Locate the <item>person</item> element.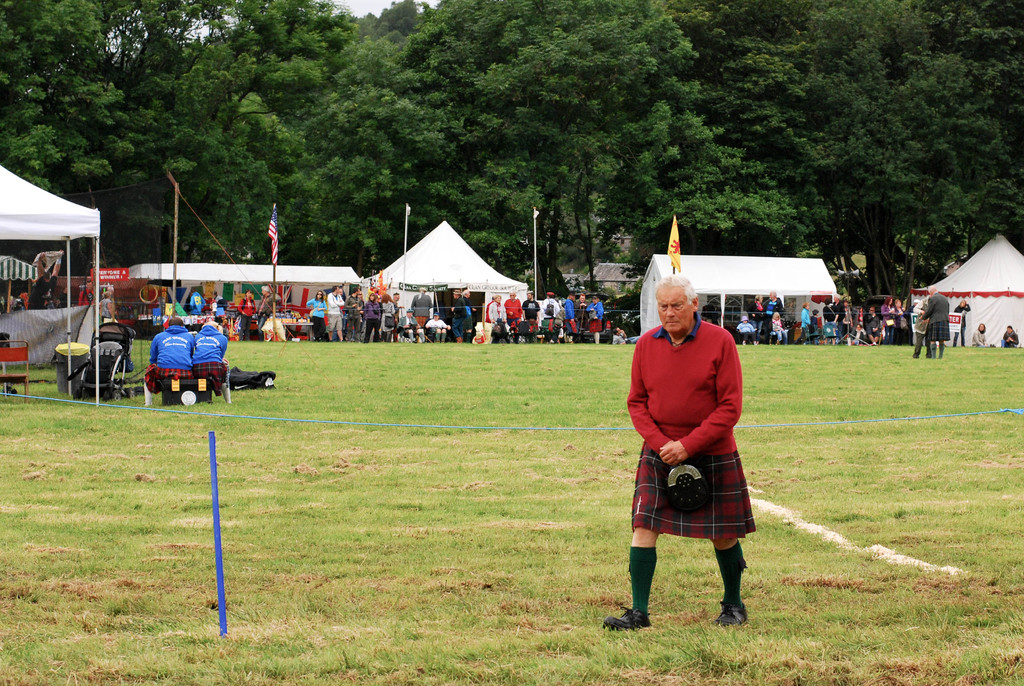
Element bbox: left=461, top=289, right=472, bottom=344.
